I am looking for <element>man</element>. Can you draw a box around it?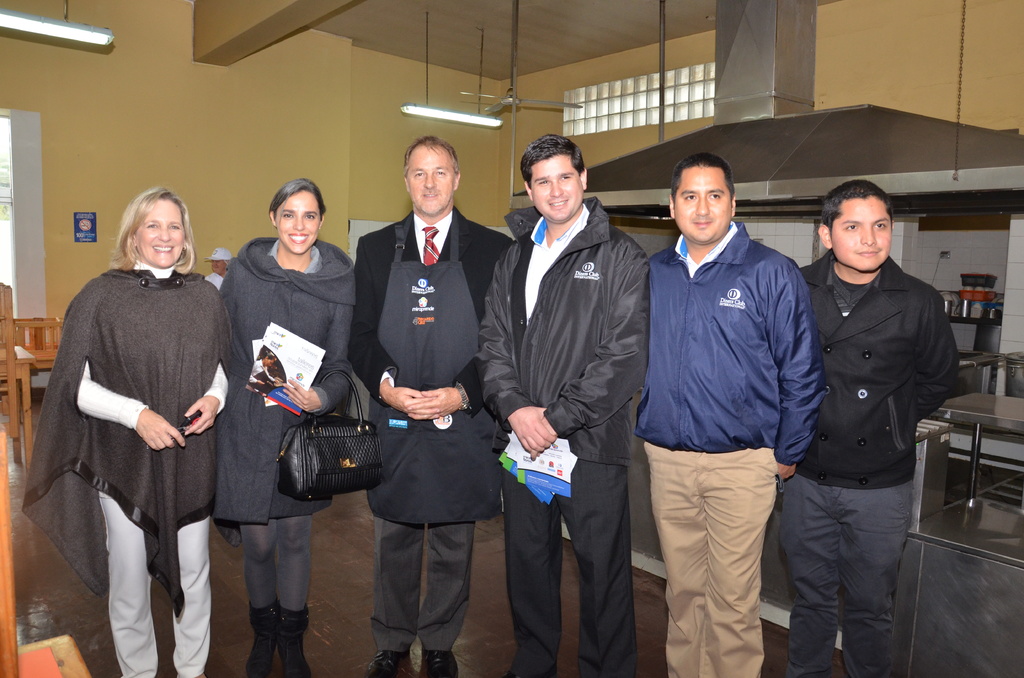
Sure, the bounding box is 348,133,513,677.
